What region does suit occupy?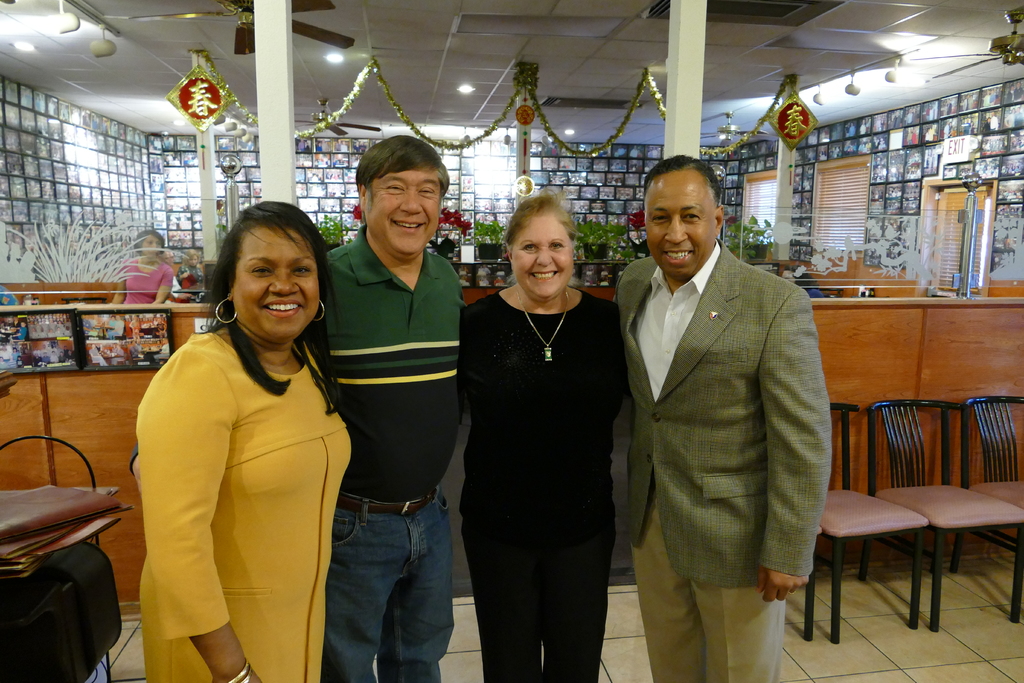
left=602, top=143, right=835, bottom=664.
